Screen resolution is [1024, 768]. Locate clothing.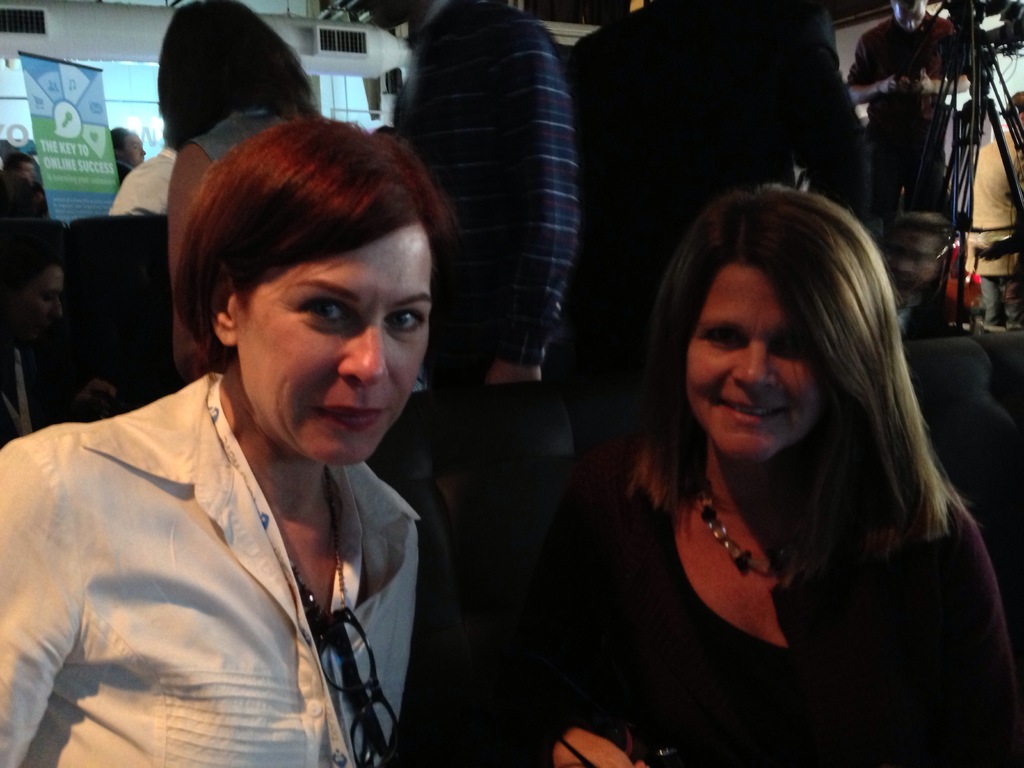
box(0, 364, 422, 767).
